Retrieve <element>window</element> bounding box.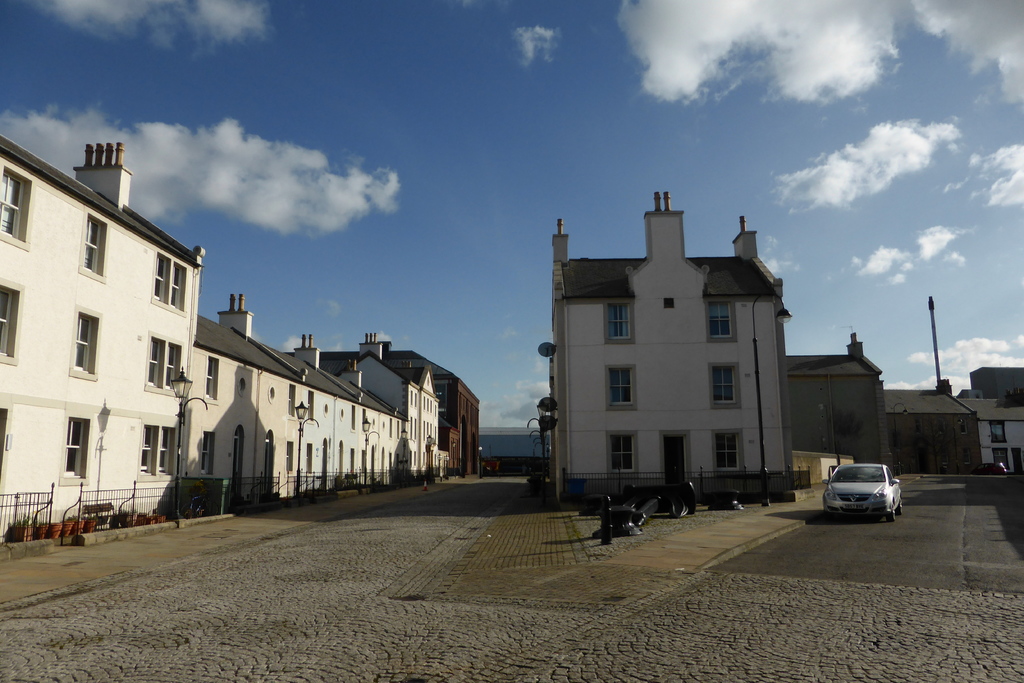
Bounding box: [285, 384, 298, 417].
